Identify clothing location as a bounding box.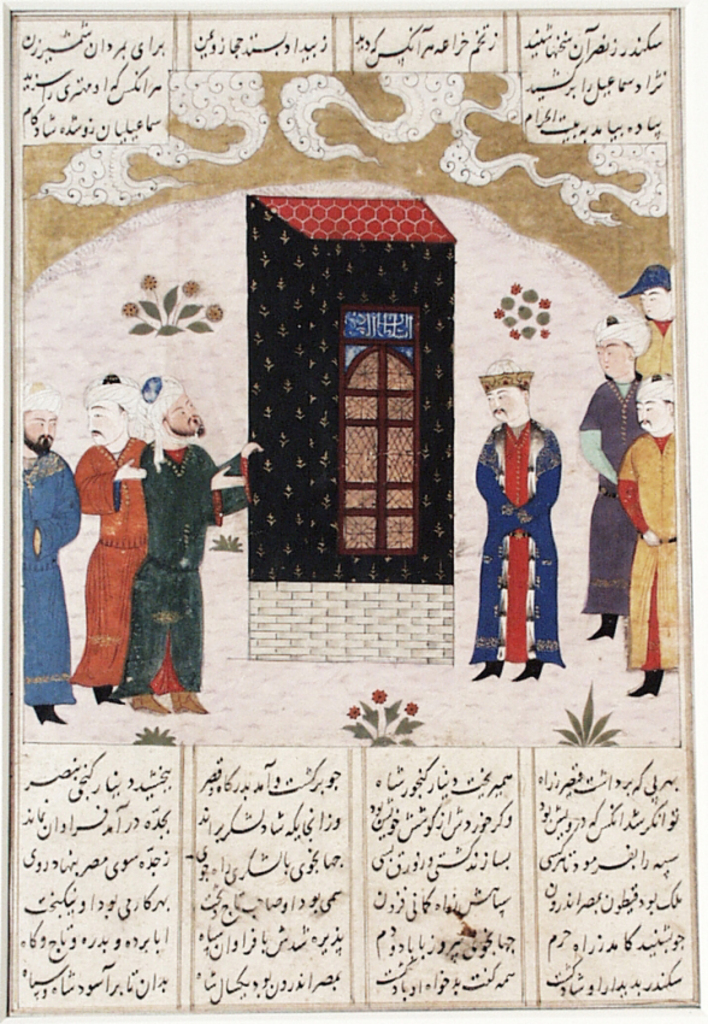
region(625, 442, 678, 675).
